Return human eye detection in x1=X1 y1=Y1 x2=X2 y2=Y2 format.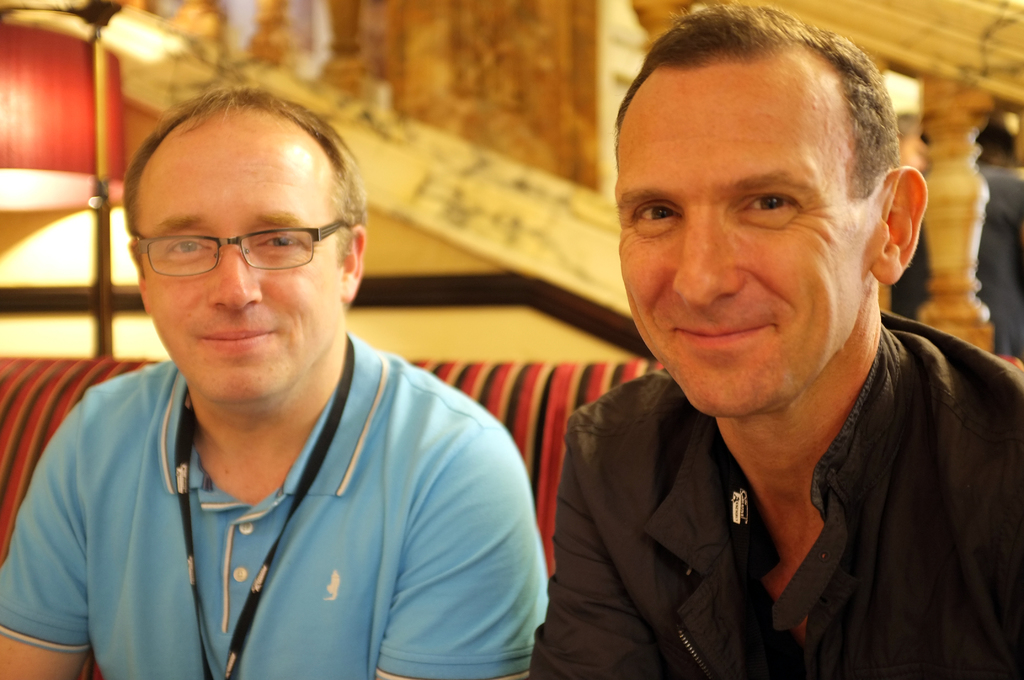
x1=720 y1=175 x2=808 y2=231.
